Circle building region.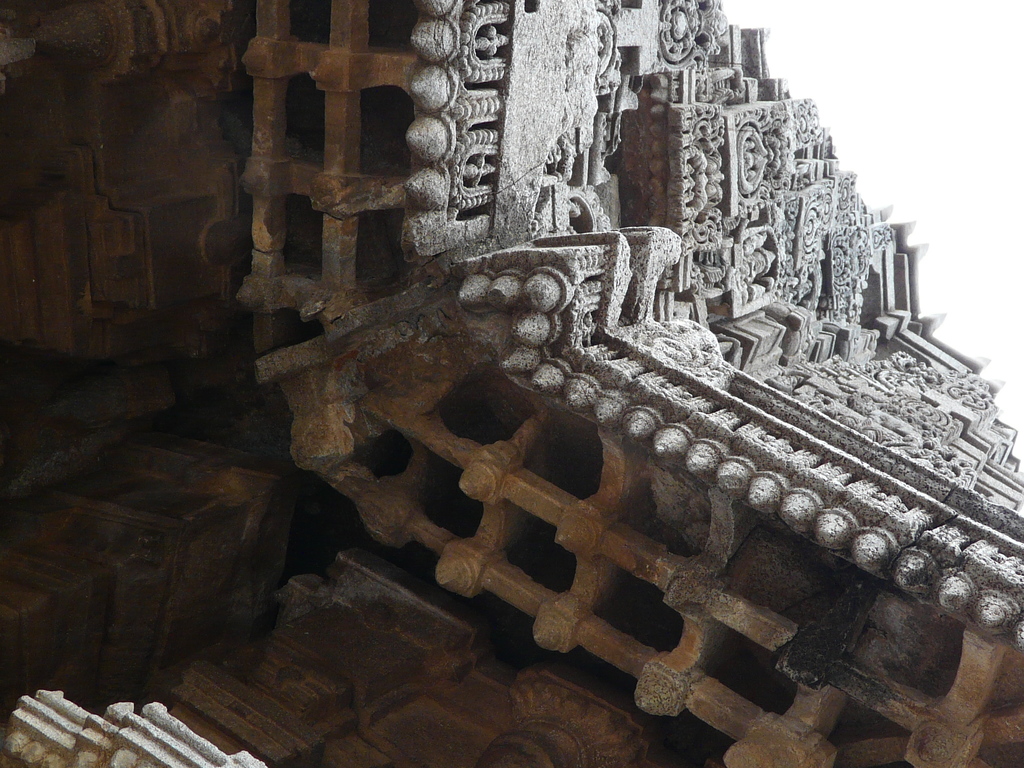
Region: 0, 0, 1023, 767.
